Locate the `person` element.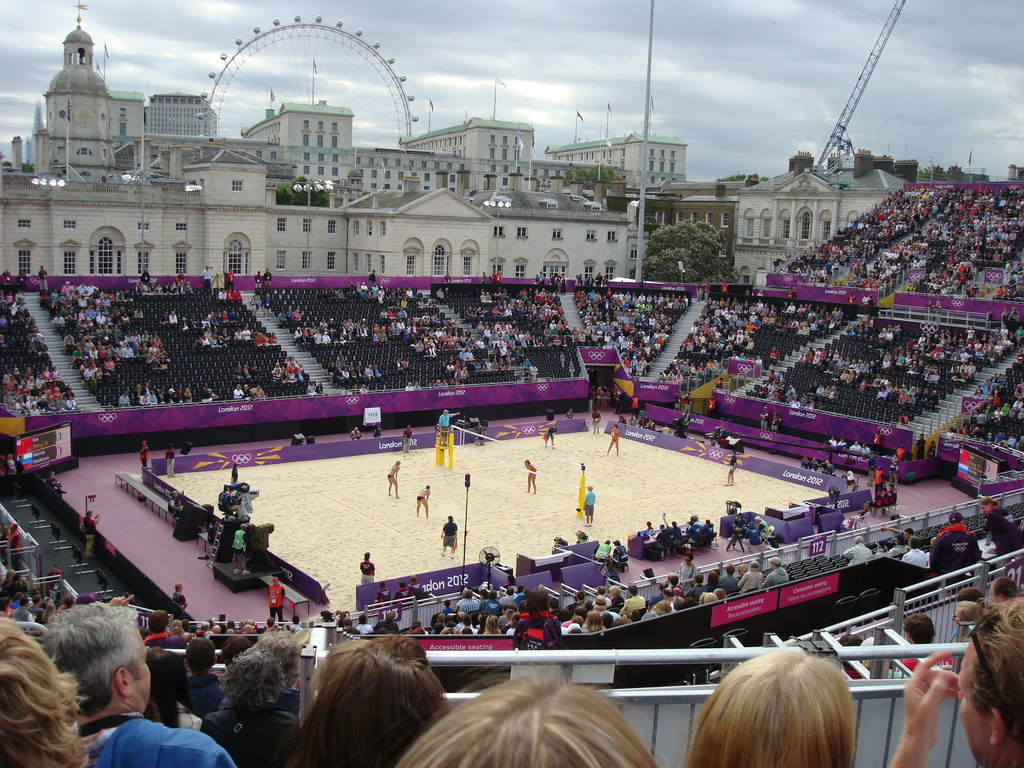
Element bbox: x1=443, y1=600, x2=456, y2=613.
